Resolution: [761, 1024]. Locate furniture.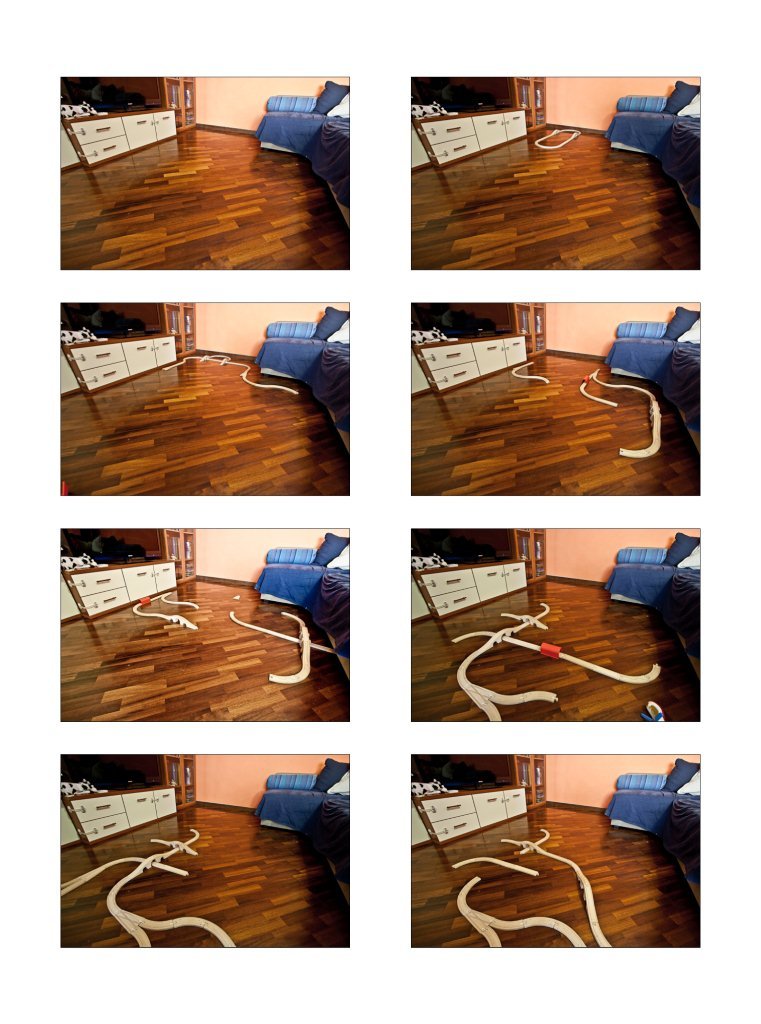
Rect(414, 335, 527, 395).
